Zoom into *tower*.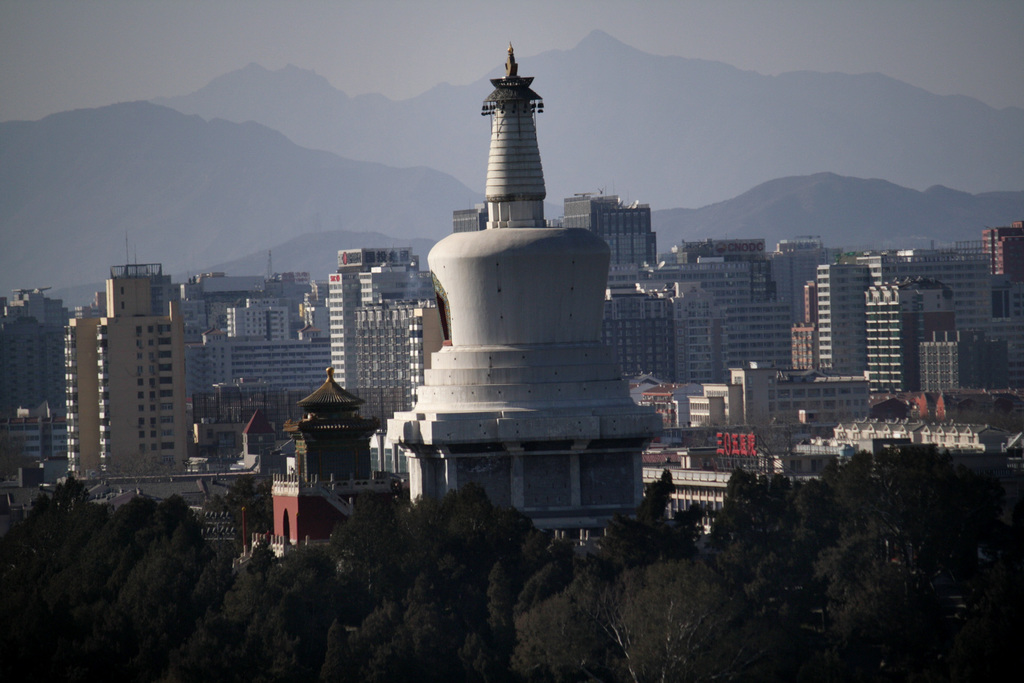
Zoom target: select_region(390, 39, 668, 546).
